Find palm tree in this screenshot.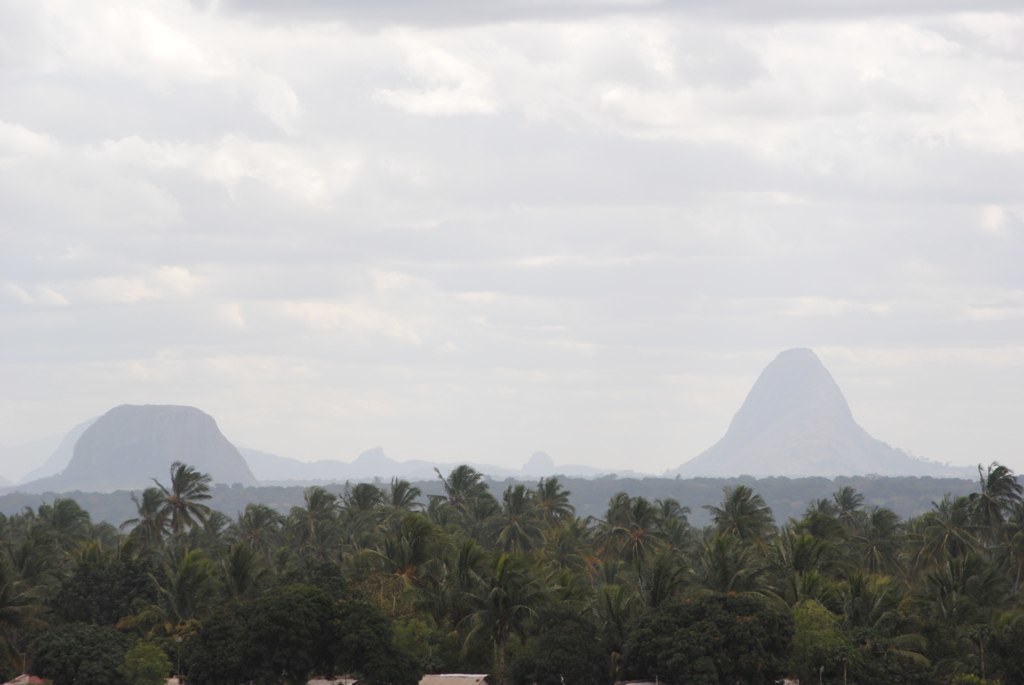
The bounding box for palm tree is {"x1": 528, "y1": 485, "x2": 559, "y2": 557}.
